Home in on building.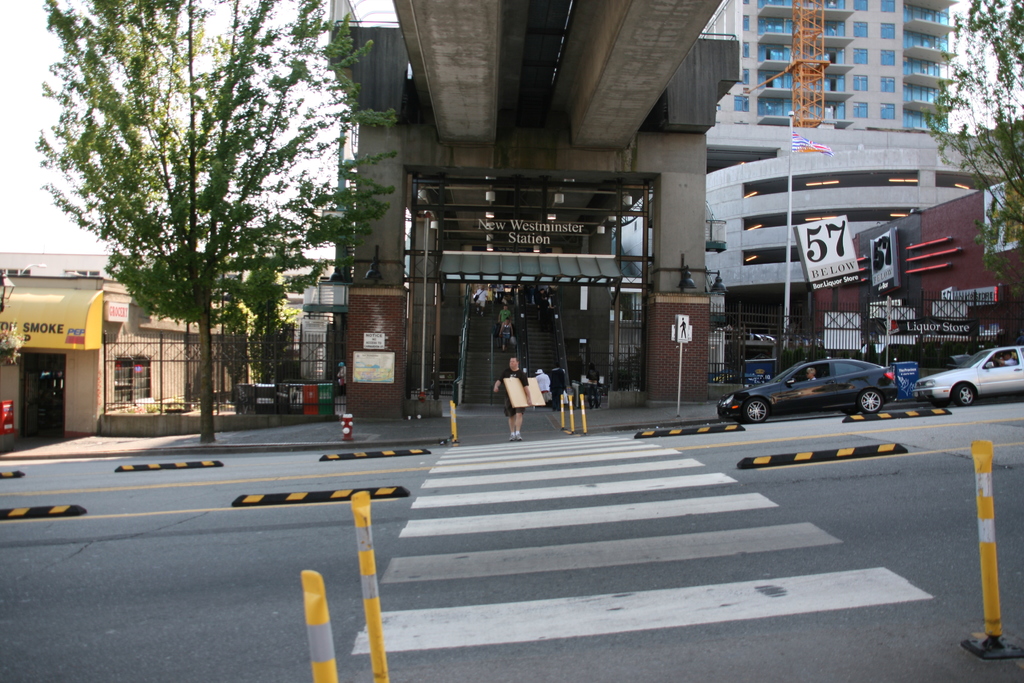
Homed in at <bbox>698, 0, 956, 130</bbox>.
